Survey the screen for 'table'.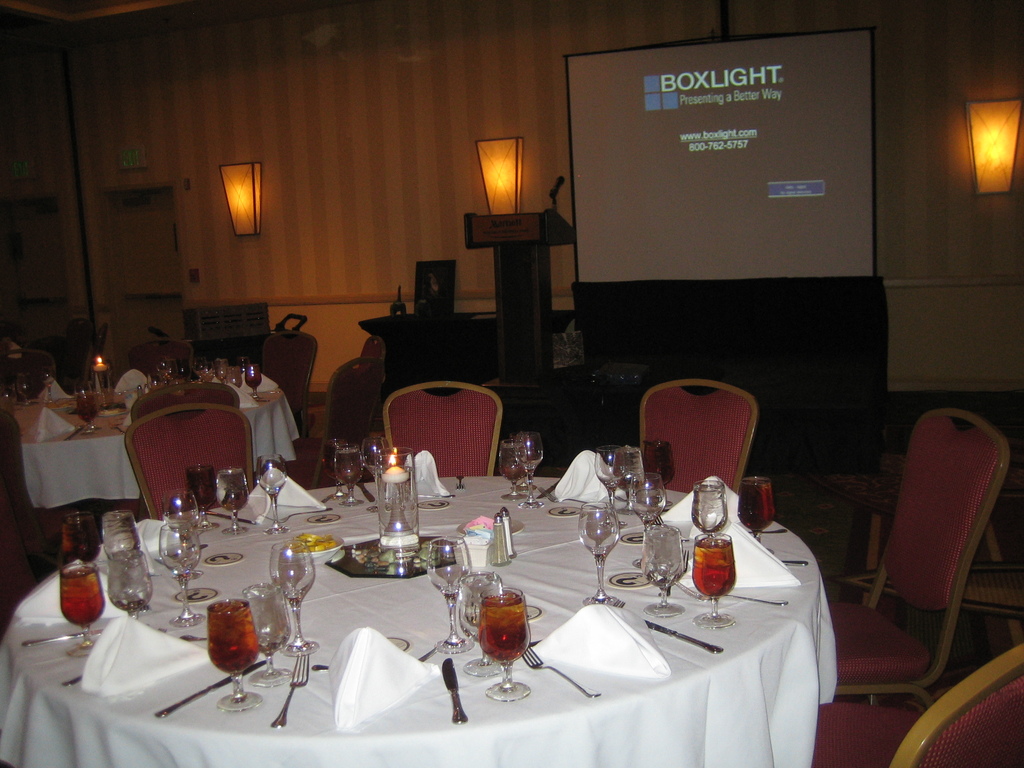
Survey found: [x1=0, y1=476, x2=835, y2=767].
